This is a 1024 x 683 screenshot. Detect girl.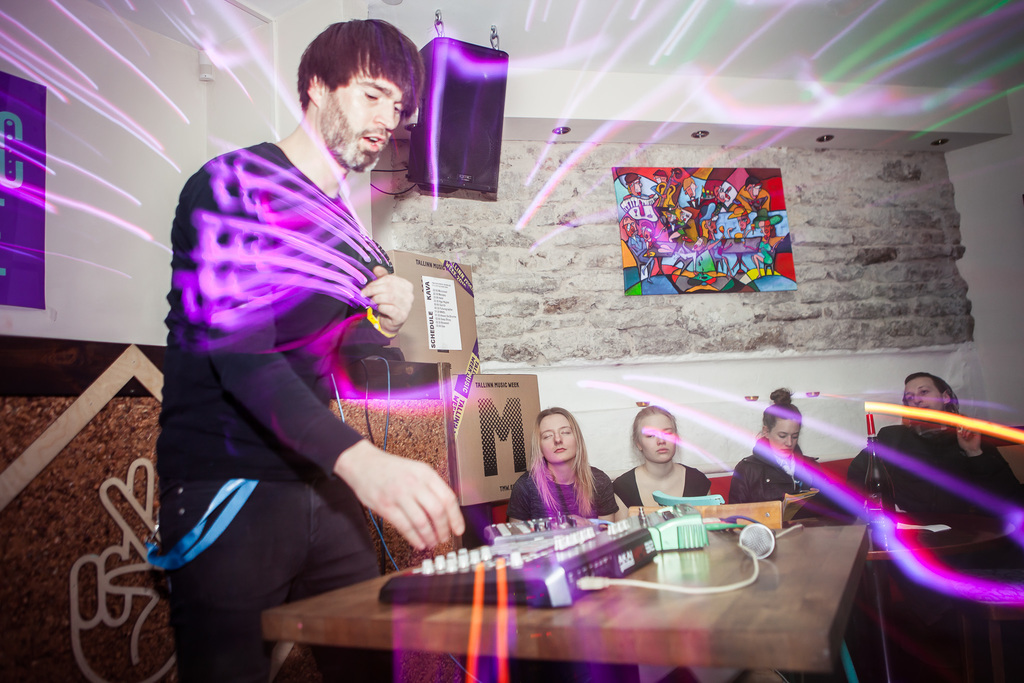
[508, 406, 616, 519].
